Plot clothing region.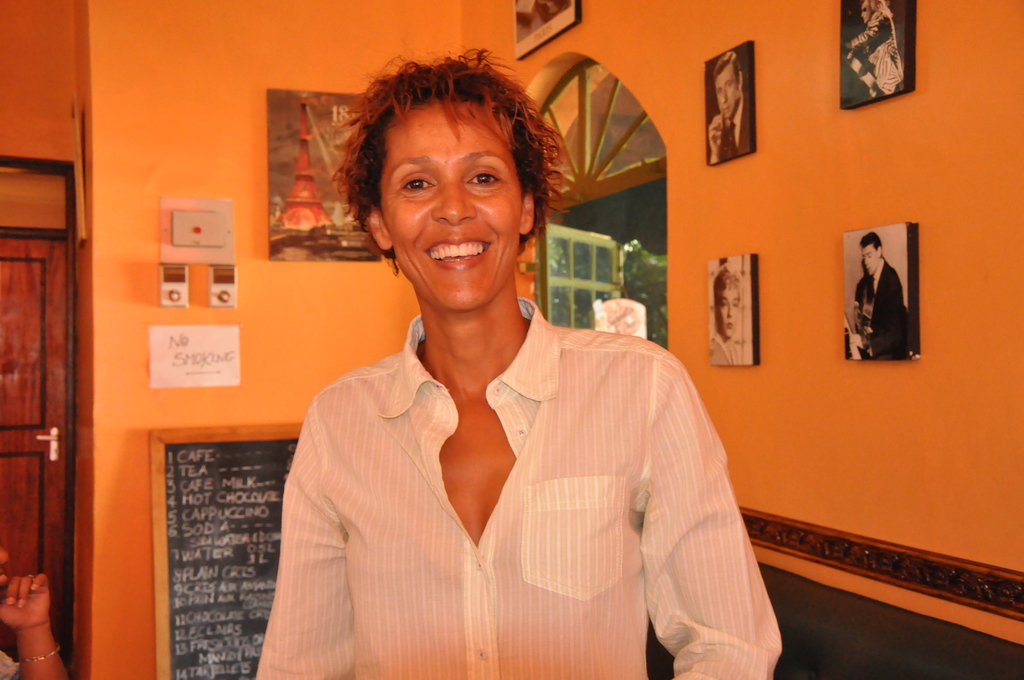
Plotted at <region>255, 295, 788, 679</region>.
